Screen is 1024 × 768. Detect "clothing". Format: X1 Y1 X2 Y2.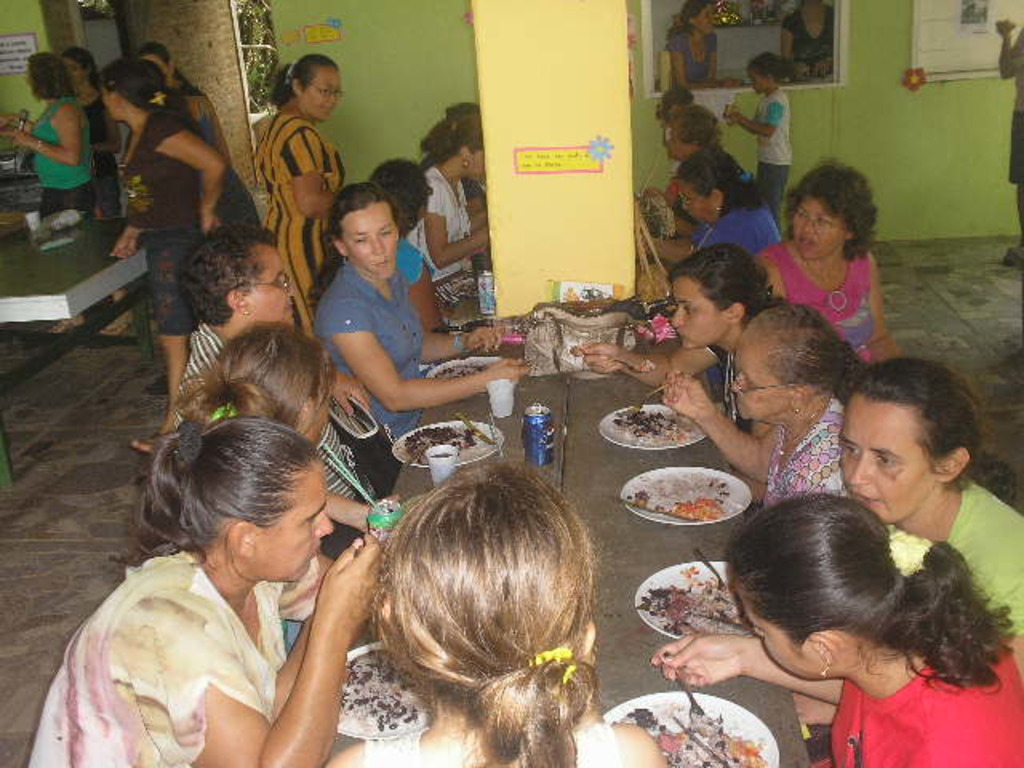
758 395 862 525.
